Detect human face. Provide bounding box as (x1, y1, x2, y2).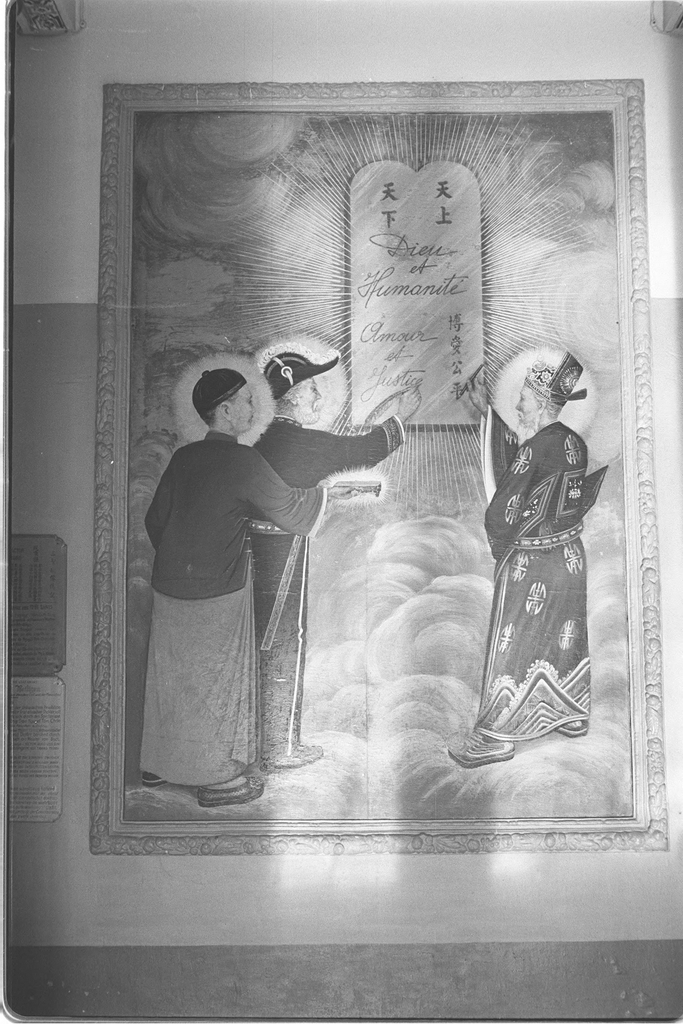
(293, 363, 325, 426).
